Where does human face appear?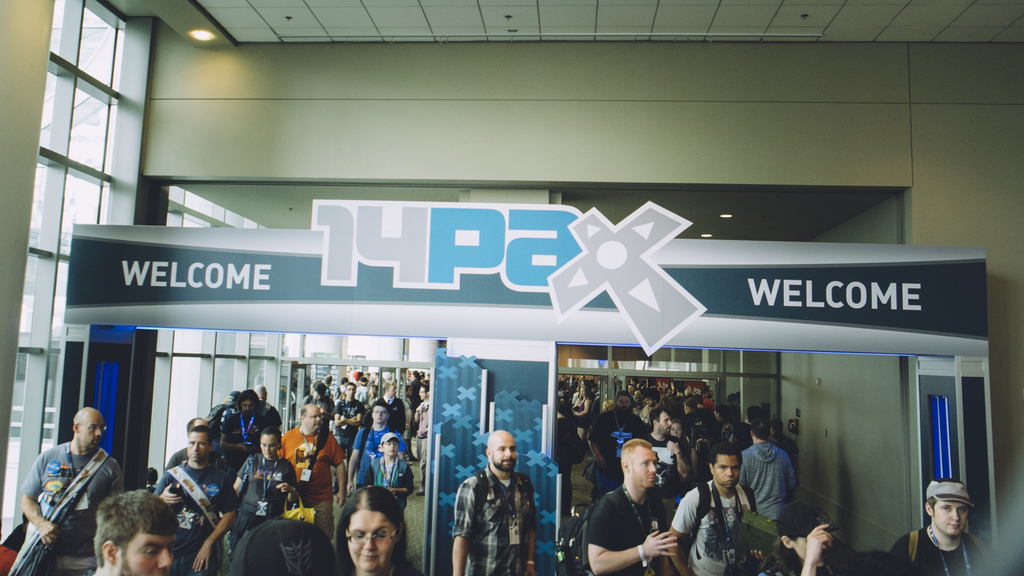
Appears at region(118, 532, 173, 575).
